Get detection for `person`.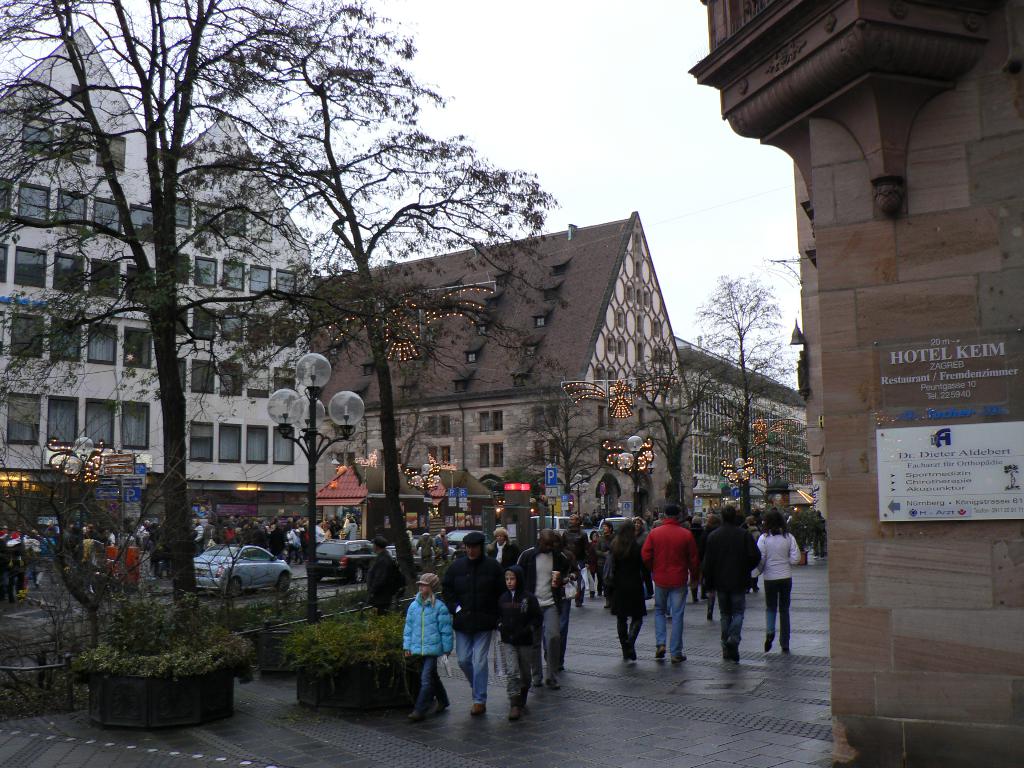
Detection: [left=488, top=525, right=519, bottom=564].
